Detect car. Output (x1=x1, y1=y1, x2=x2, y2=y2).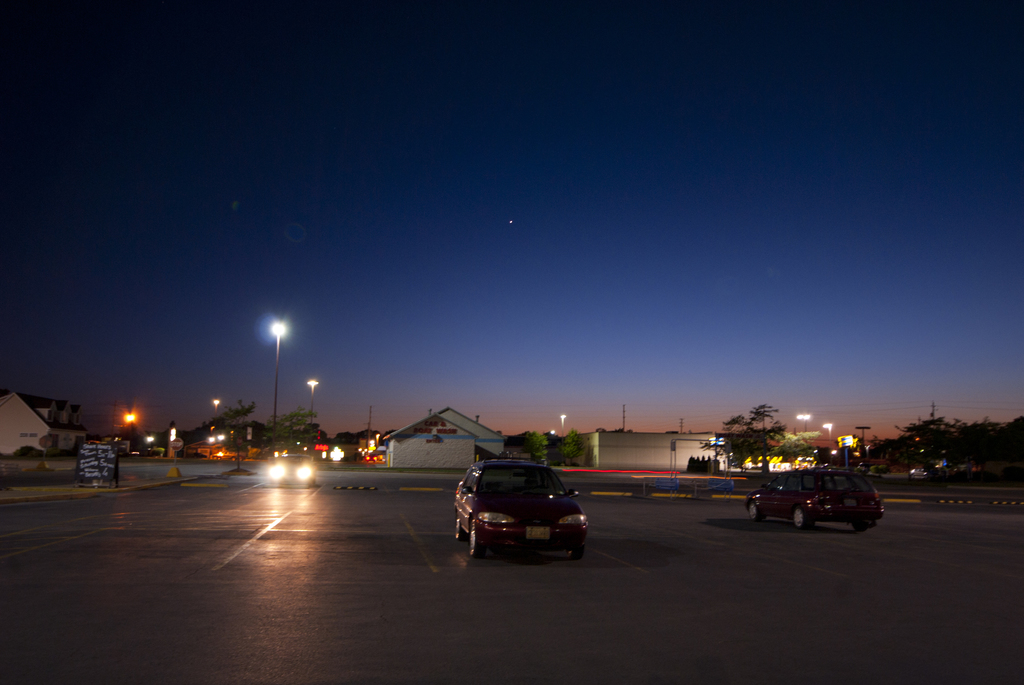
(x1=740, y1=467, x2=888, y2=530).
